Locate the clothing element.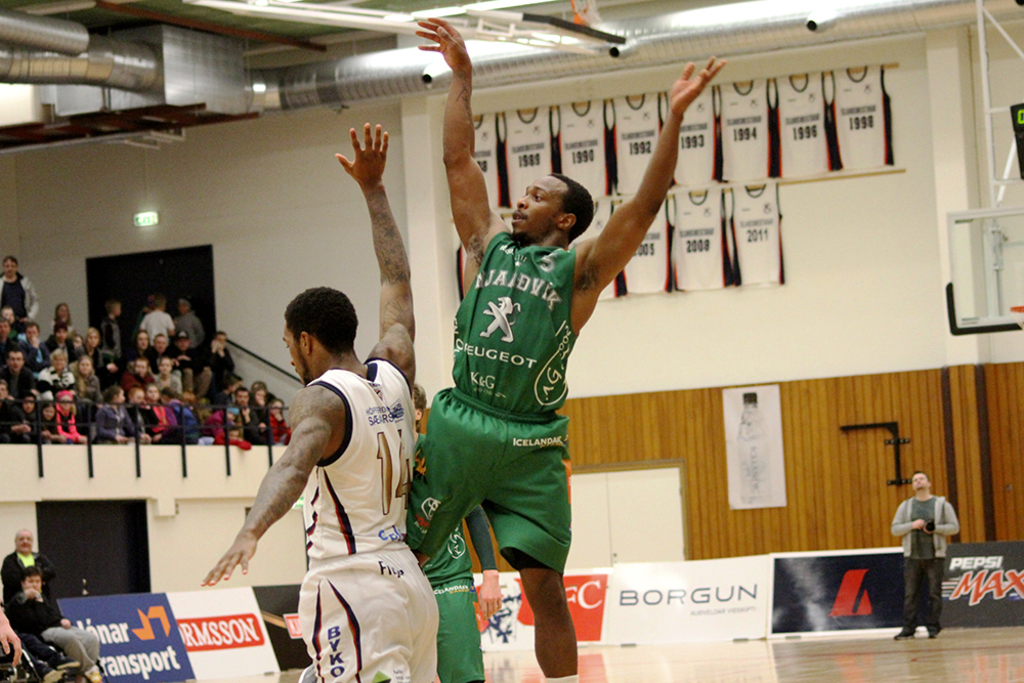
Element bbox: l=0, t=327, r=17, b=358.
